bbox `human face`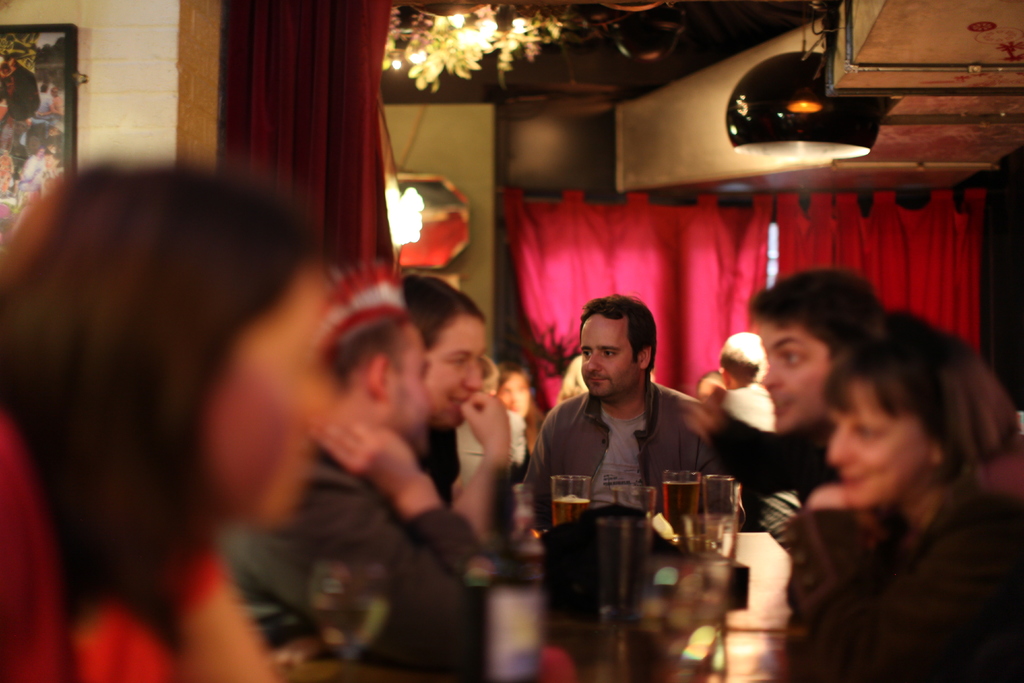
<region>698, 376, 727, 404</region>
